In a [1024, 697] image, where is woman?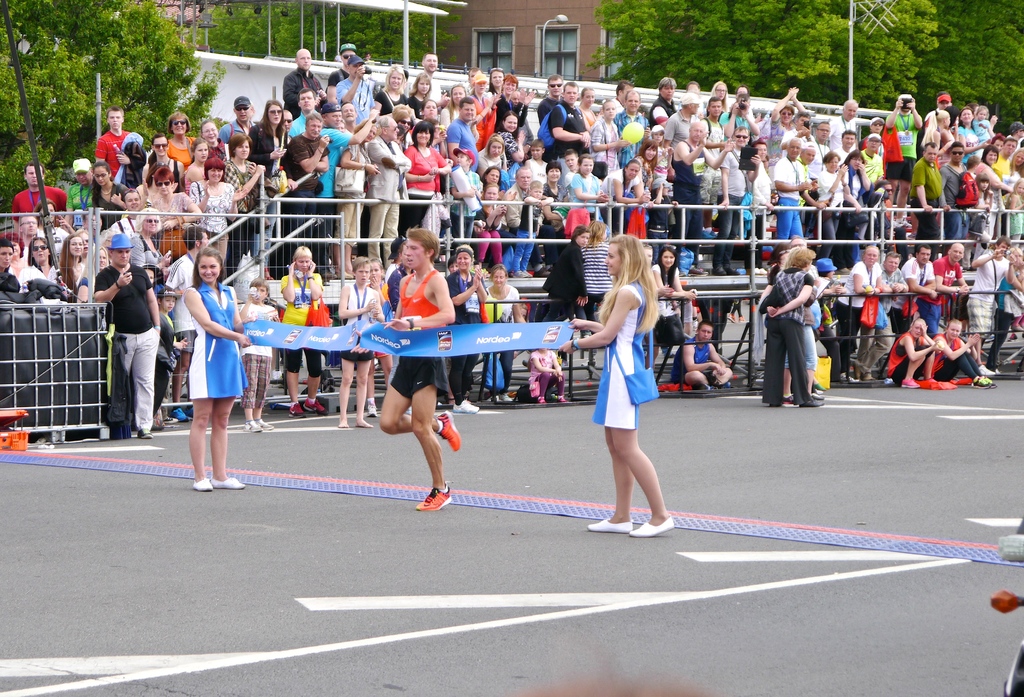
Rect(60, 159, 99, 222).
